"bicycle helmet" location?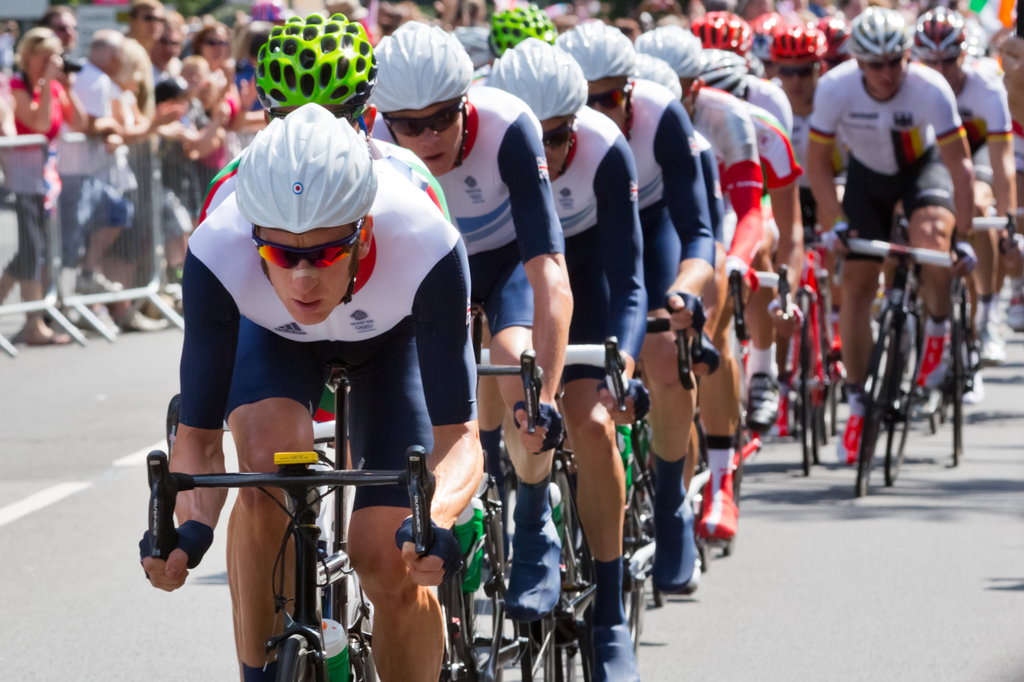
[909, 1, 963, 56]
